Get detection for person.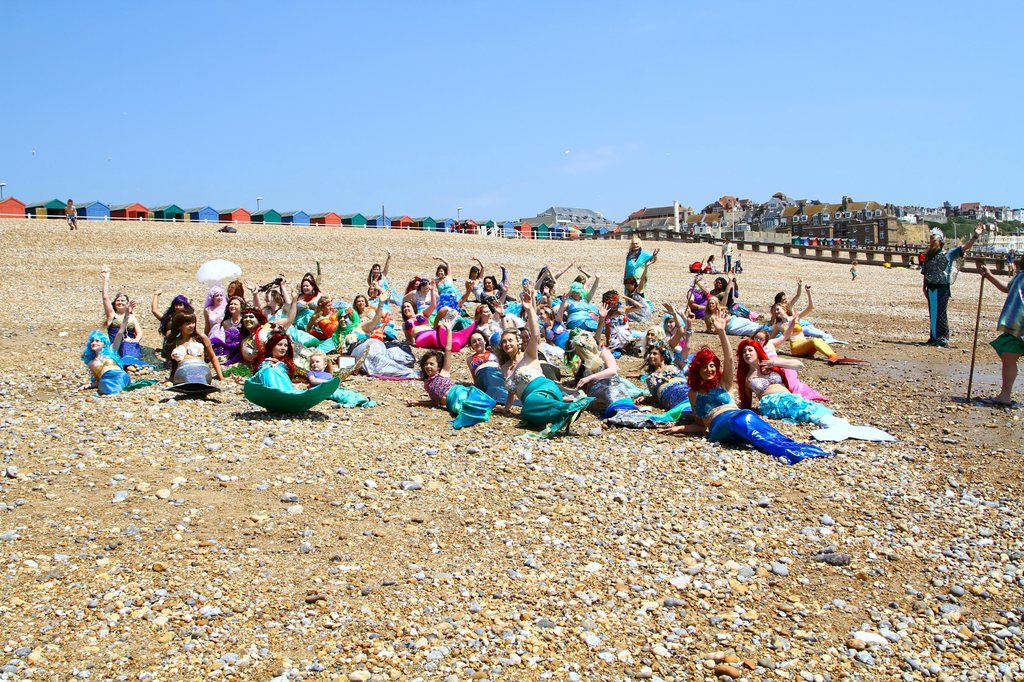
Detection: [623,235,659,289].
